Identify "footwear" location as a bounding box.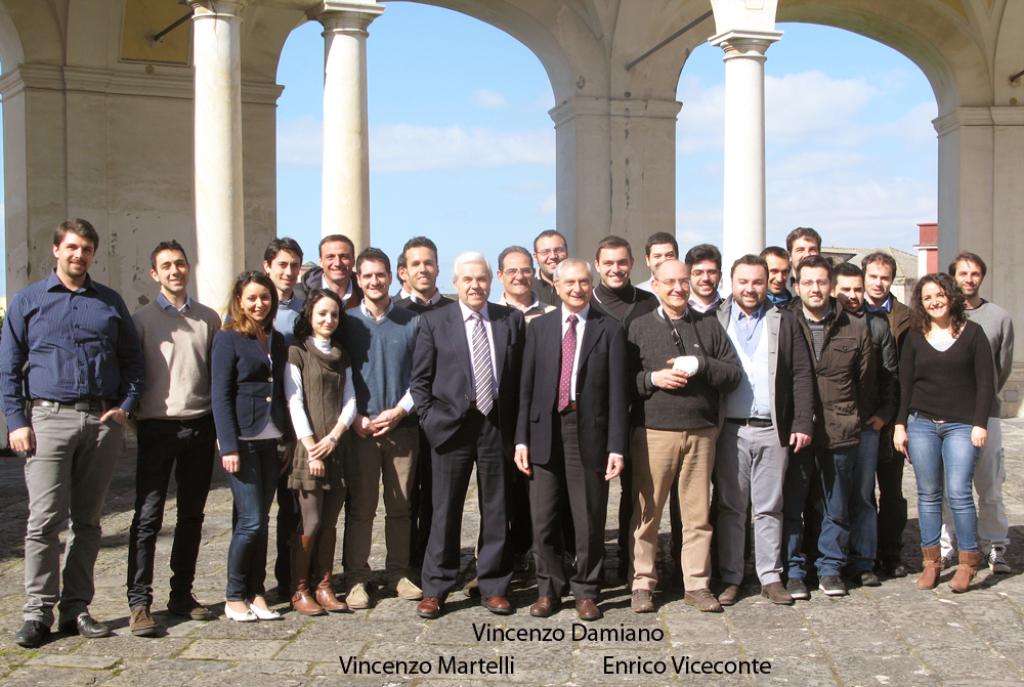
x1=126, y1=603, x2=165, y2=637.
